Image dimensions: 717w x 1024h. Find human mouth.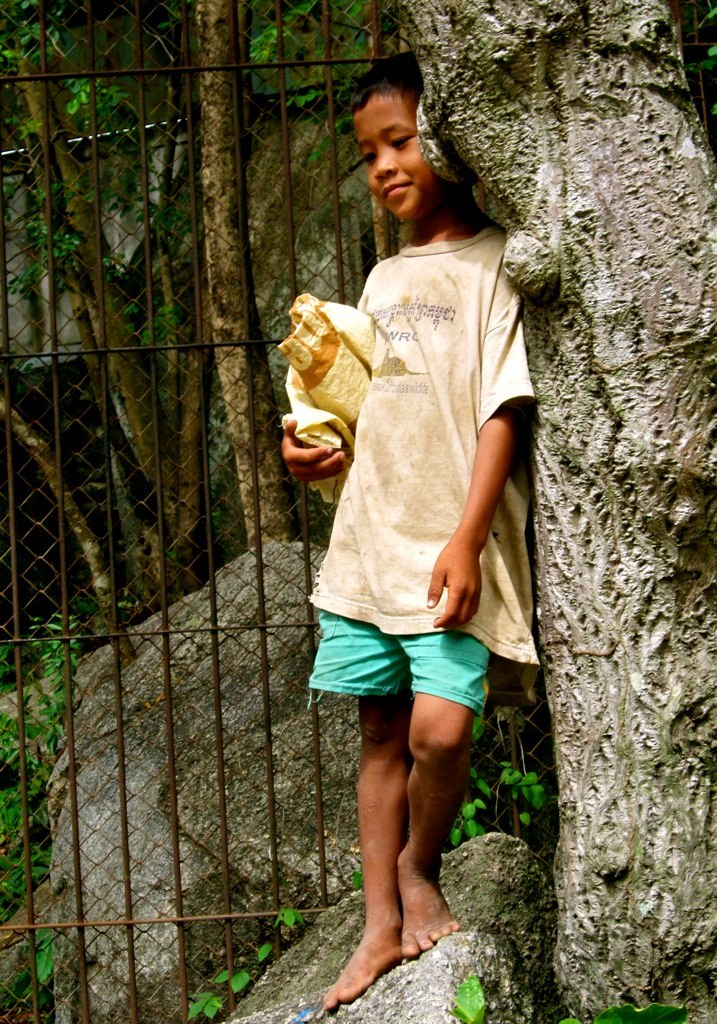
374 174 417 206.
